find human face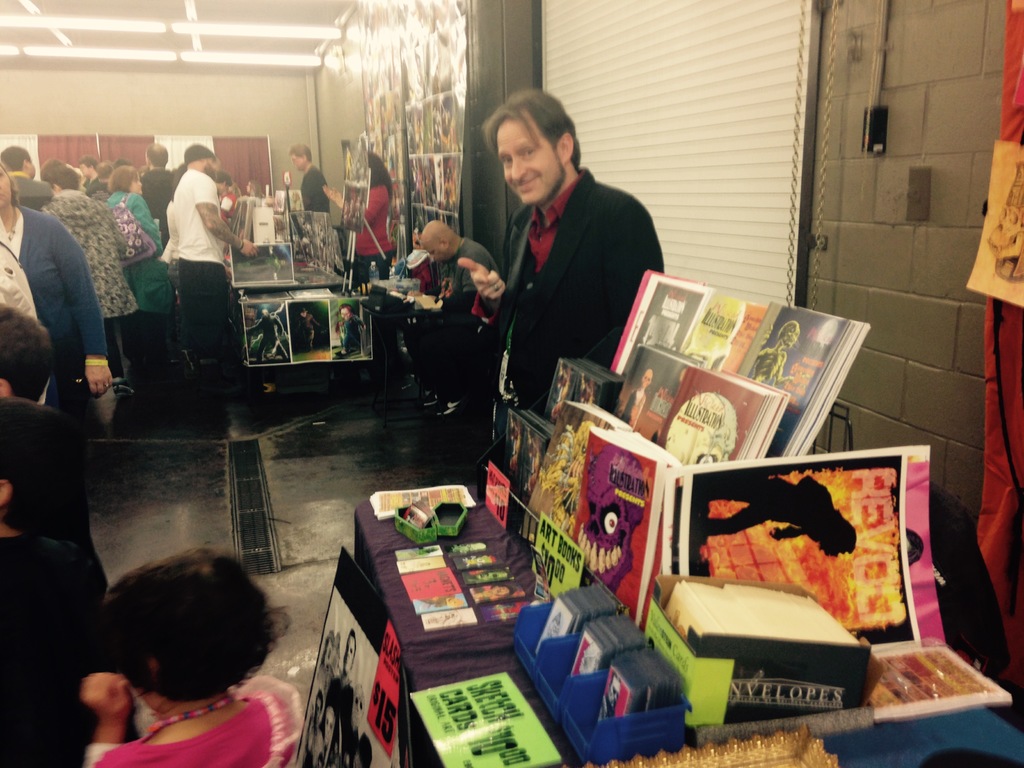
crop(291, 153, 307, 172)
